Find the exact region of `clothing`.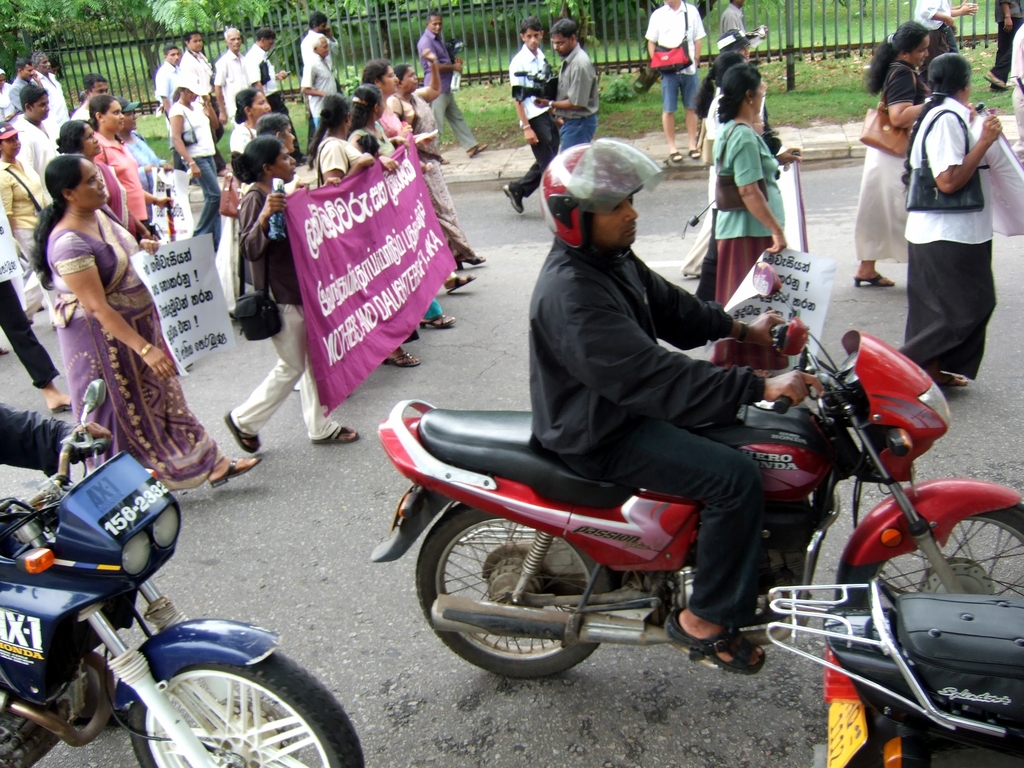
Exact region: Rect(12, 117, 42, 164).
